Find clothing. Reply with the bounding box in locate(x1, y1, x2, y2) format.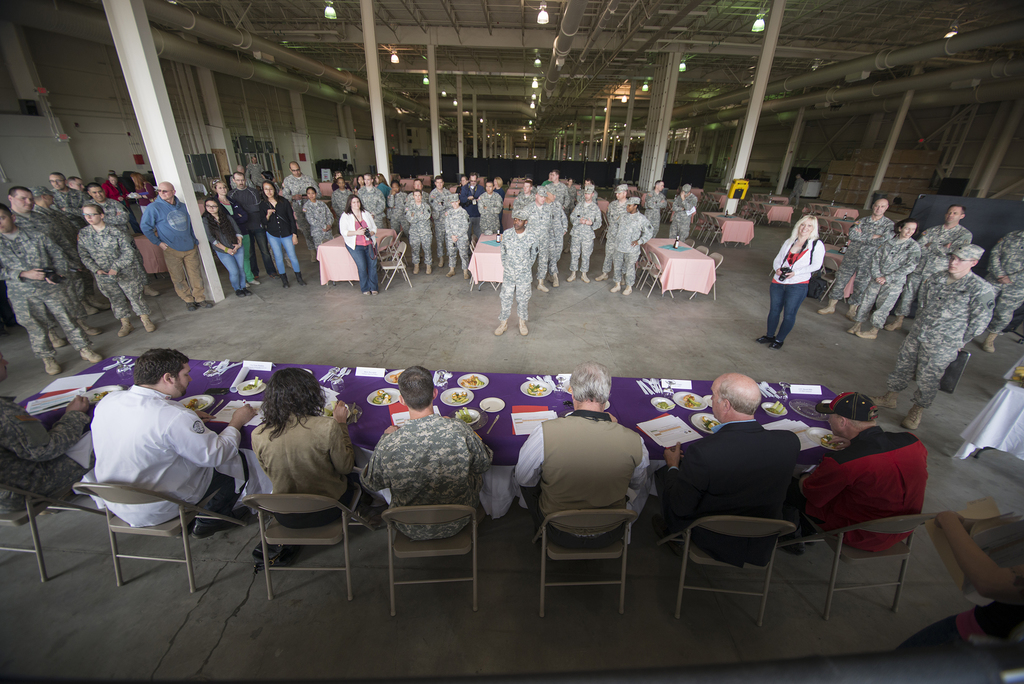
locate(356, 412, 493, 553).
